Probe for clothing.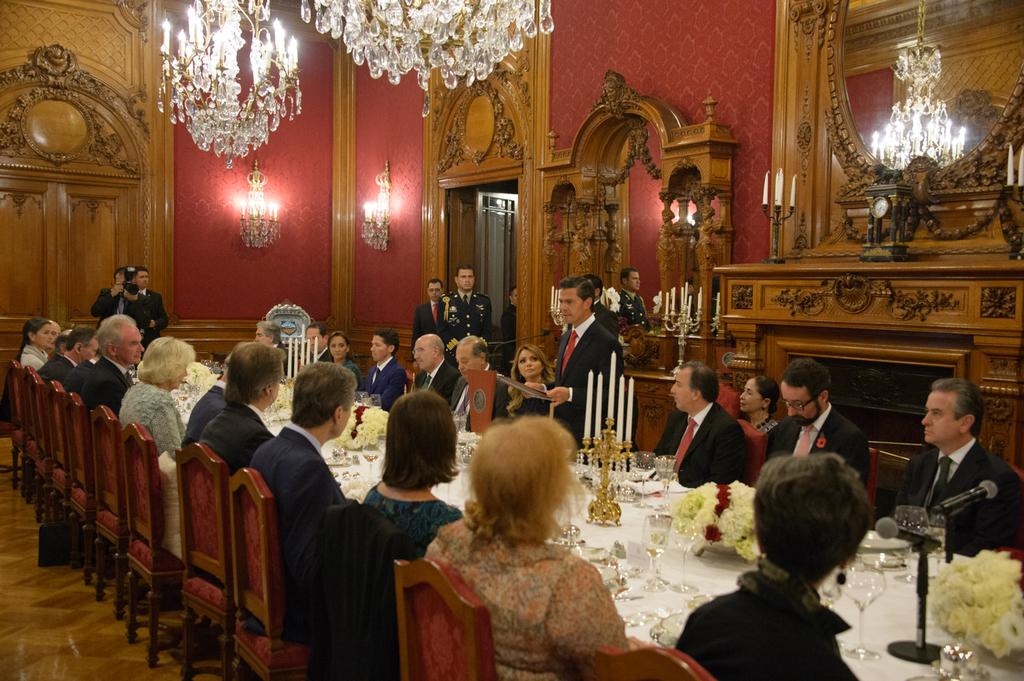
Probe result: locate(759, 386, 874, 484).
